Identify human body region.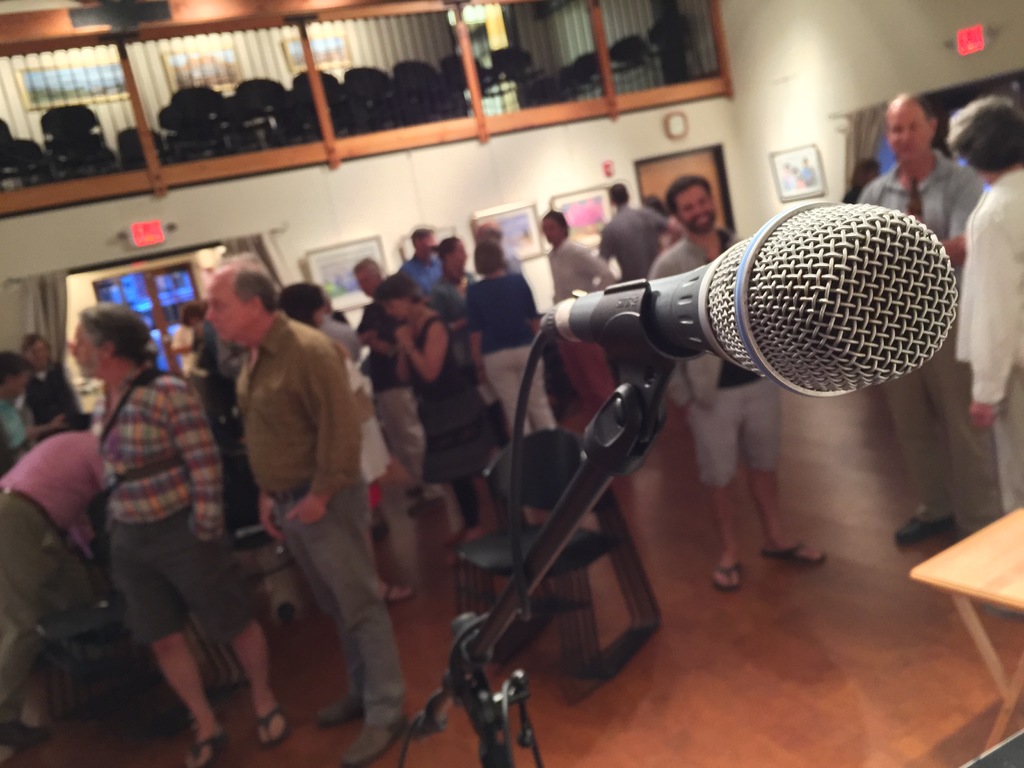
Region: (463,273,563,511).
